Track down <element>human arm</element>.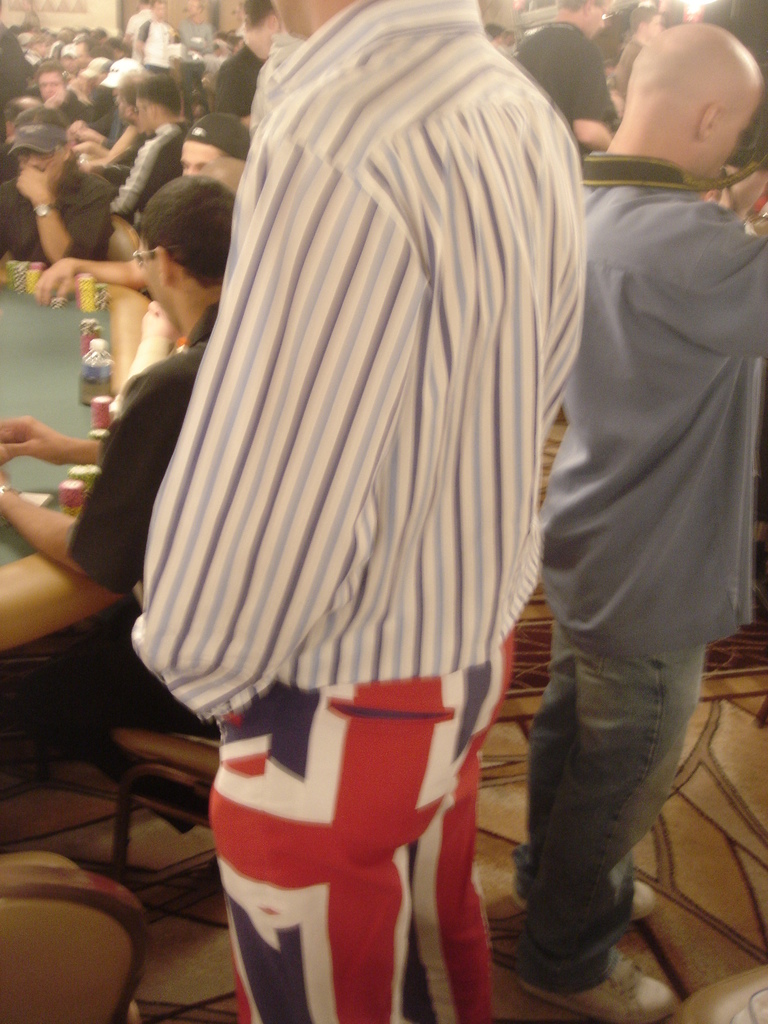
Tracked to [0, 359, 196, 597].
